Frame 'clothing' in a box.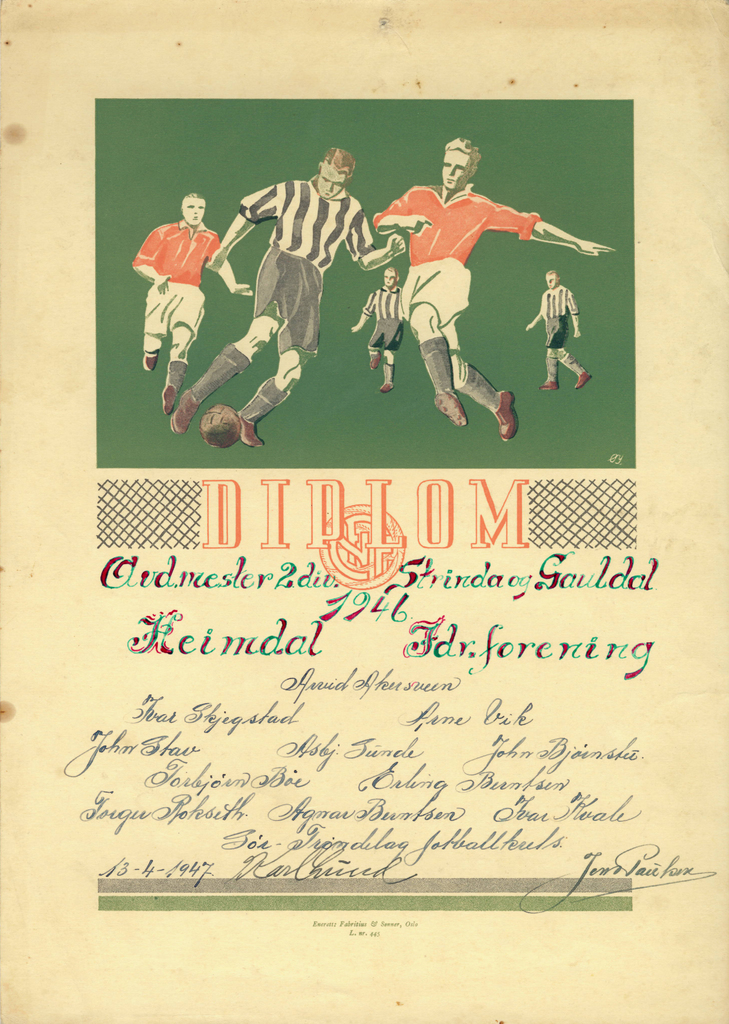
{"left": 384, "top": 163, "right": 554, "bottom": 405}.
